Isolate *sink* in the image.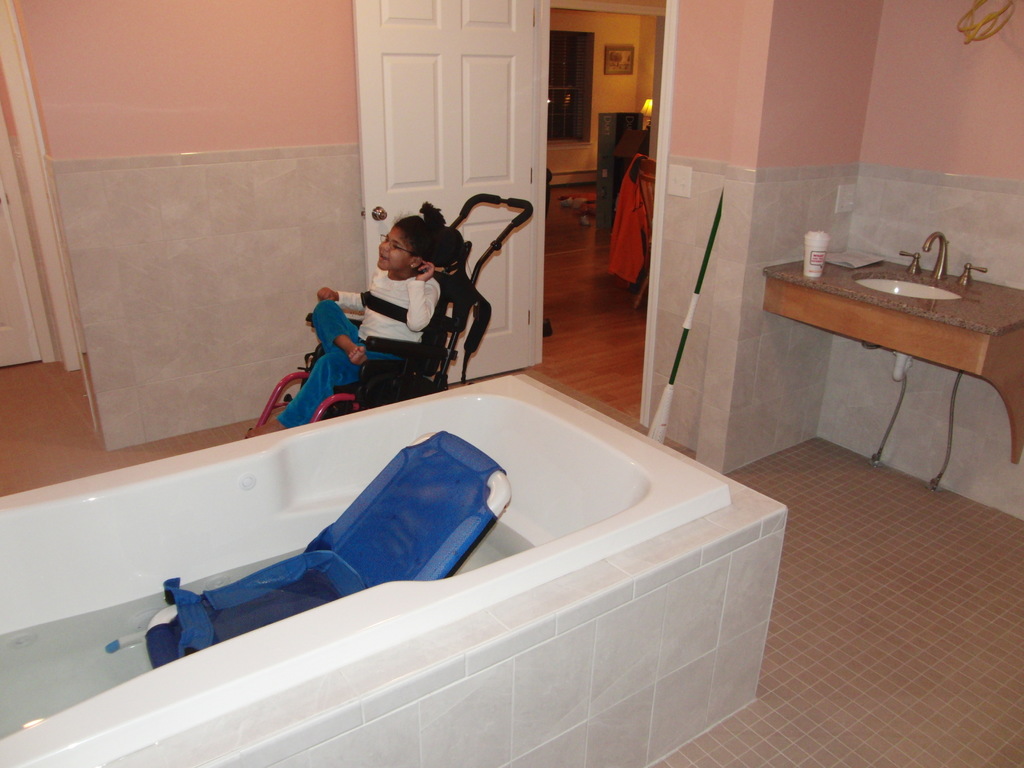
Isolated region: <region>847, 223, 991, 308</region>.
